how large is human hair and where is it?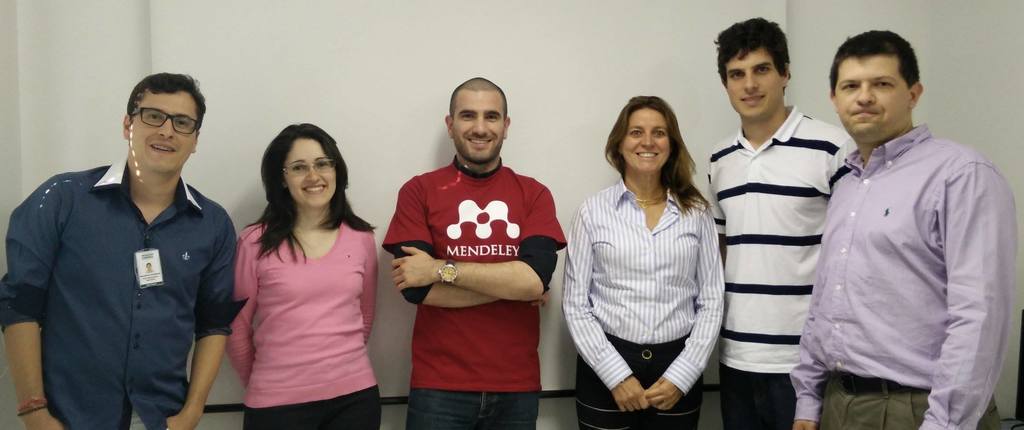
Bounding box: detection(829, 27, 920, 95).
